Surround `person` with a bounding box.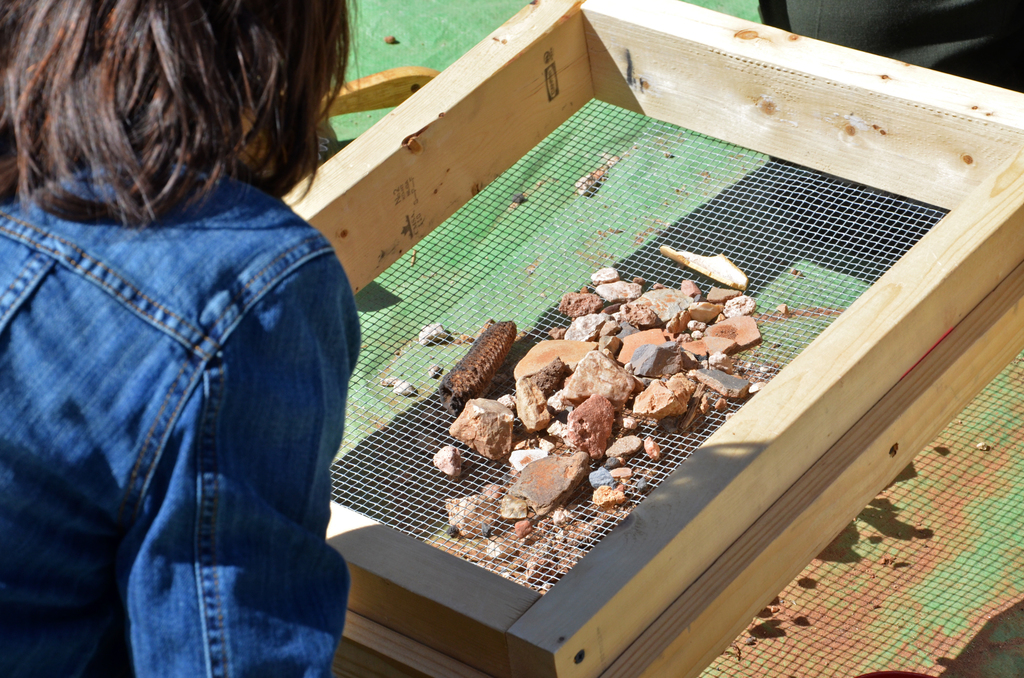
rect(0, 0, 356, 677).
